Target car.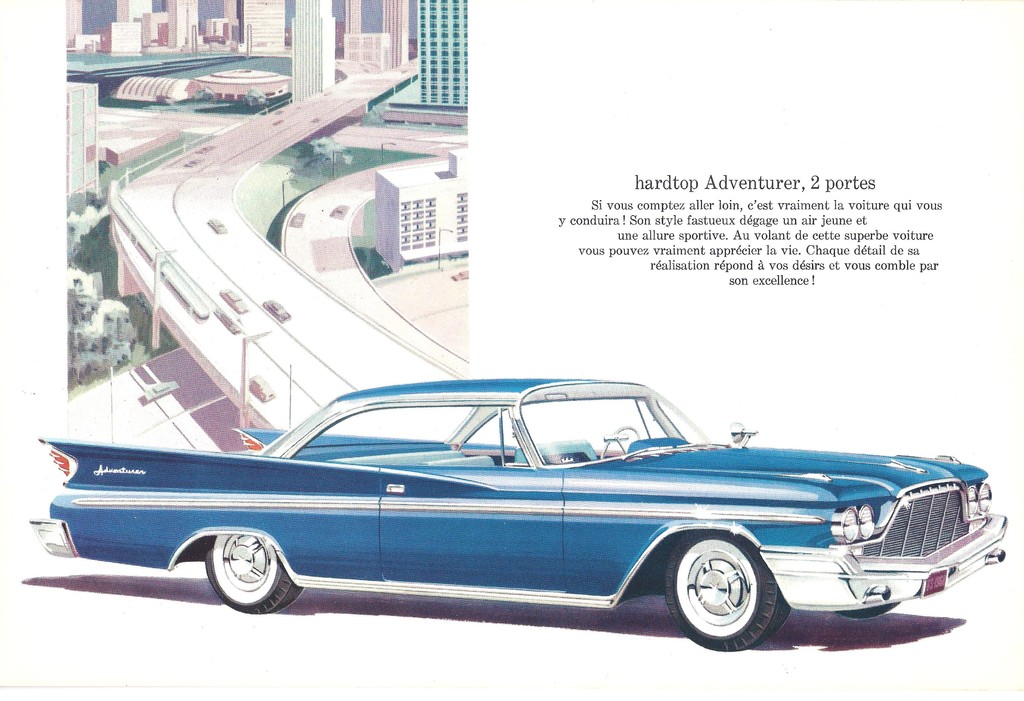
Target region: bbox=(219, 291, 246, 312).
